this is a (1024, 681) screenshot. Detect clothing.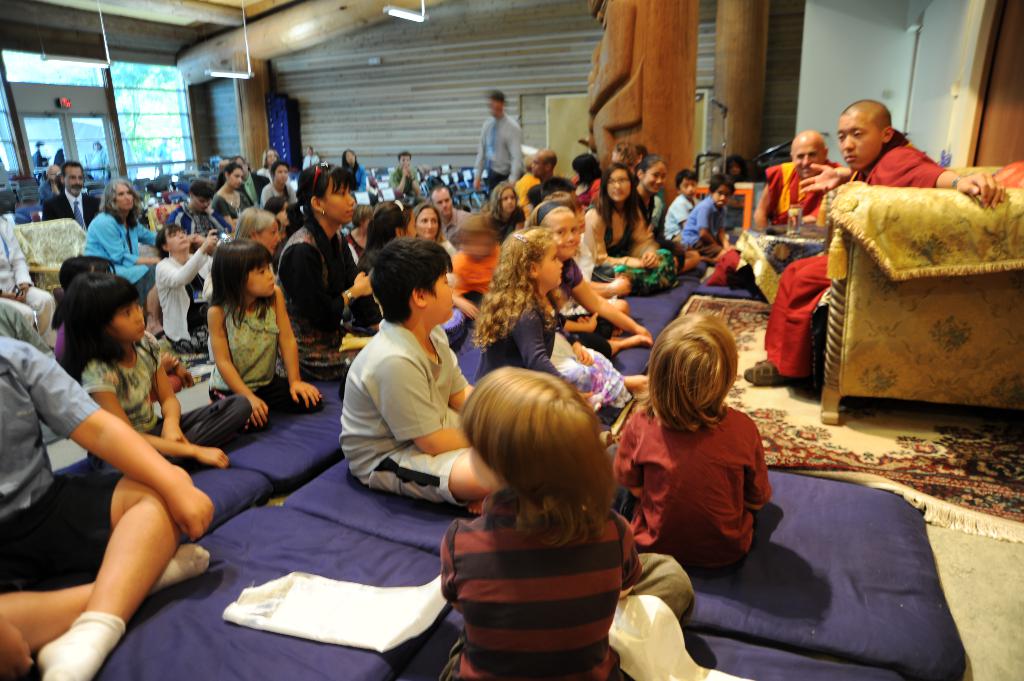
0:337:122:586.
